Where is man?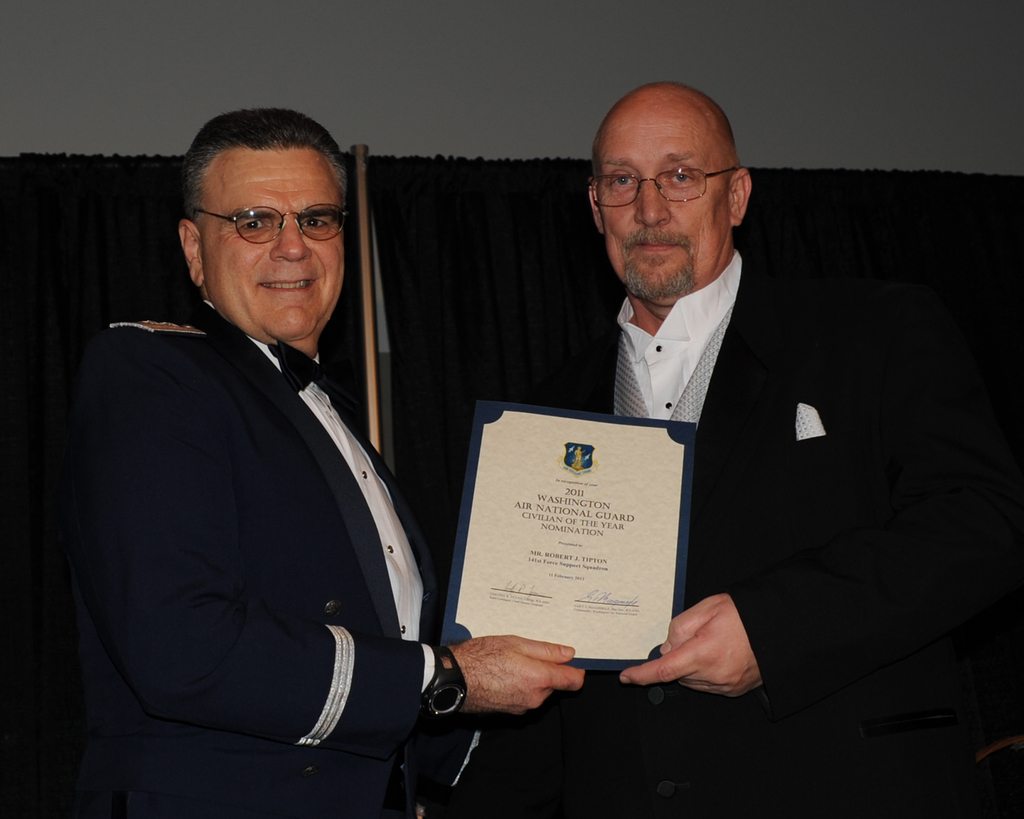
61,109,479,790.
